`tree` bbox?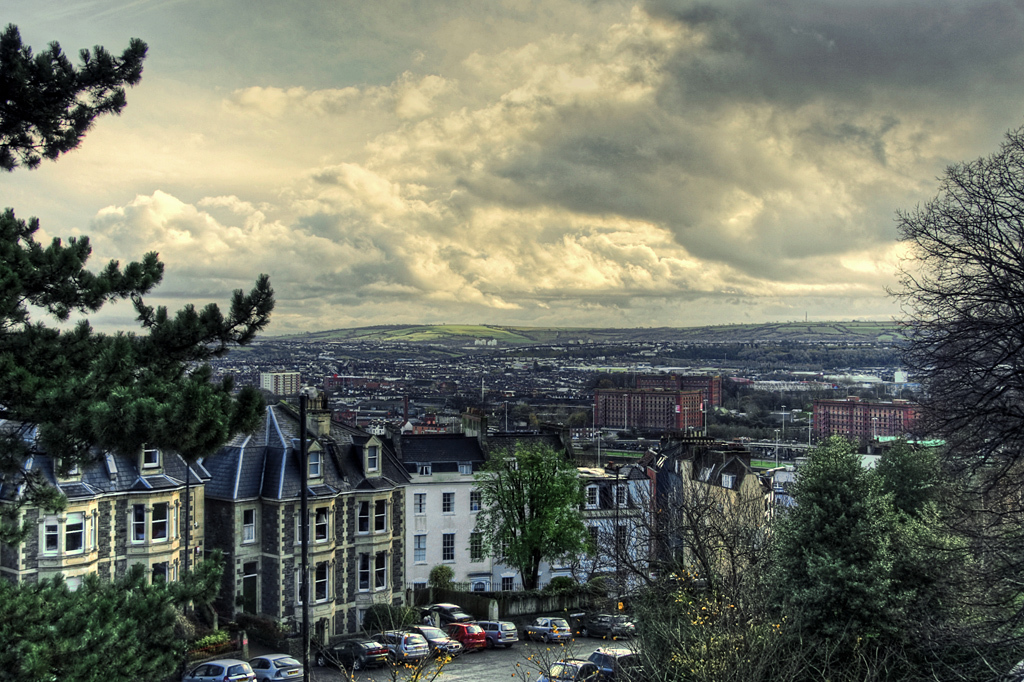
l=474, t=443, r=599, b=603
